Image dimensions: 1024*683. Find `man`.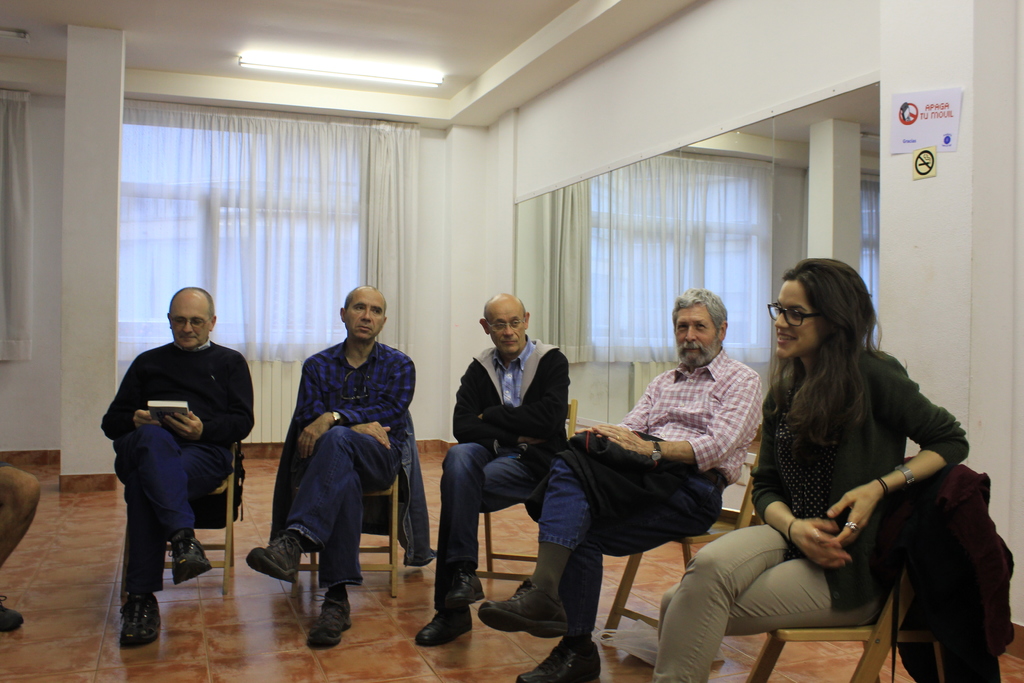
Rect(414, 291, 572, 646).
